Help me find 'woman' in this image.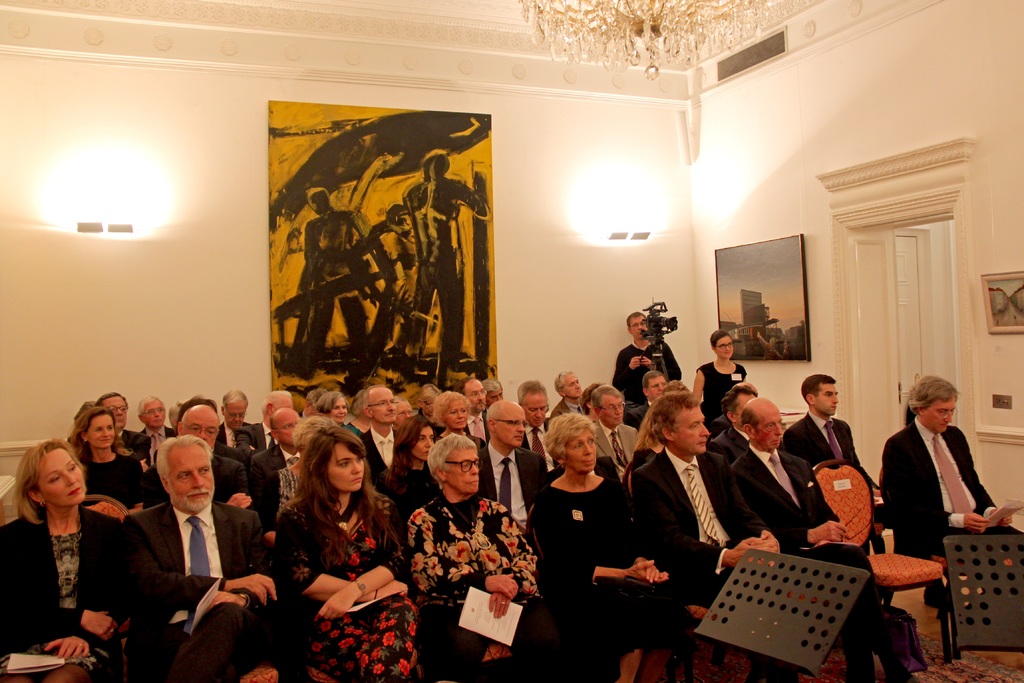
Found it: x1=692 y1=327 x2=748 y2=421.
